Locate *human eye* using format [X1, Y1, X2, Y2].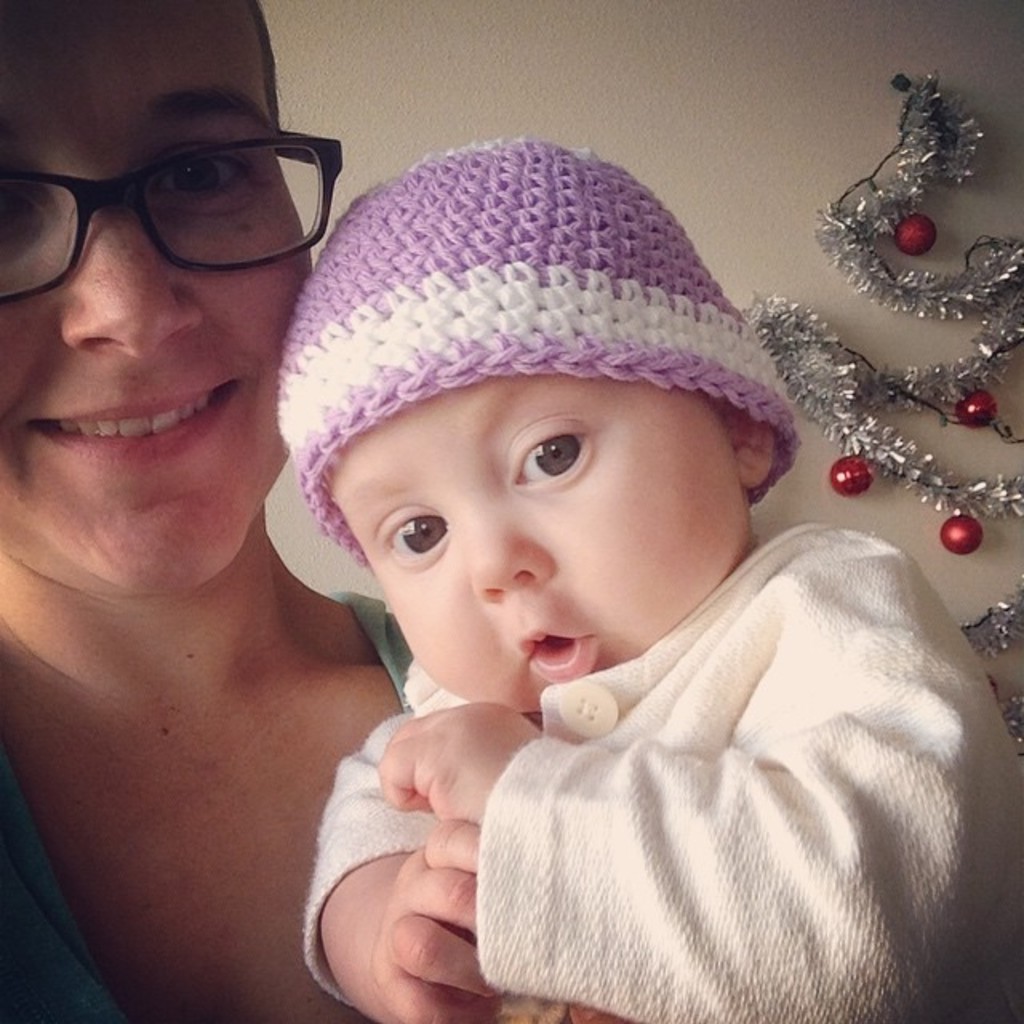
[150, 139, 264, 206].
